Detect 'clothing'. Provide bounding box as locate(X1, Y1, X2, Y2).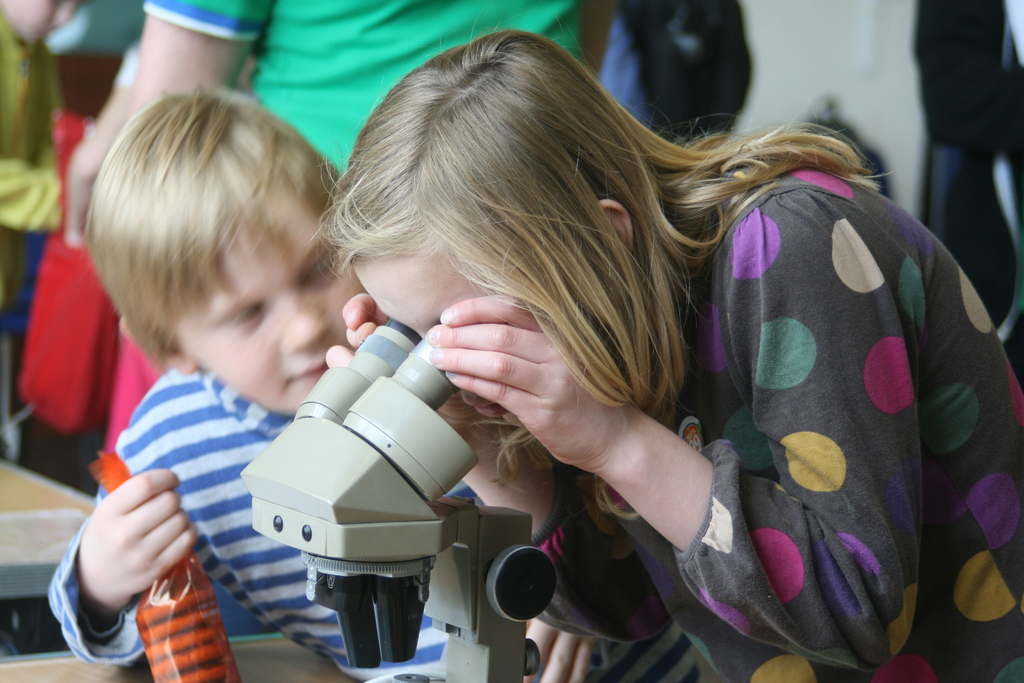
locate(21, 0, 146, 435).
